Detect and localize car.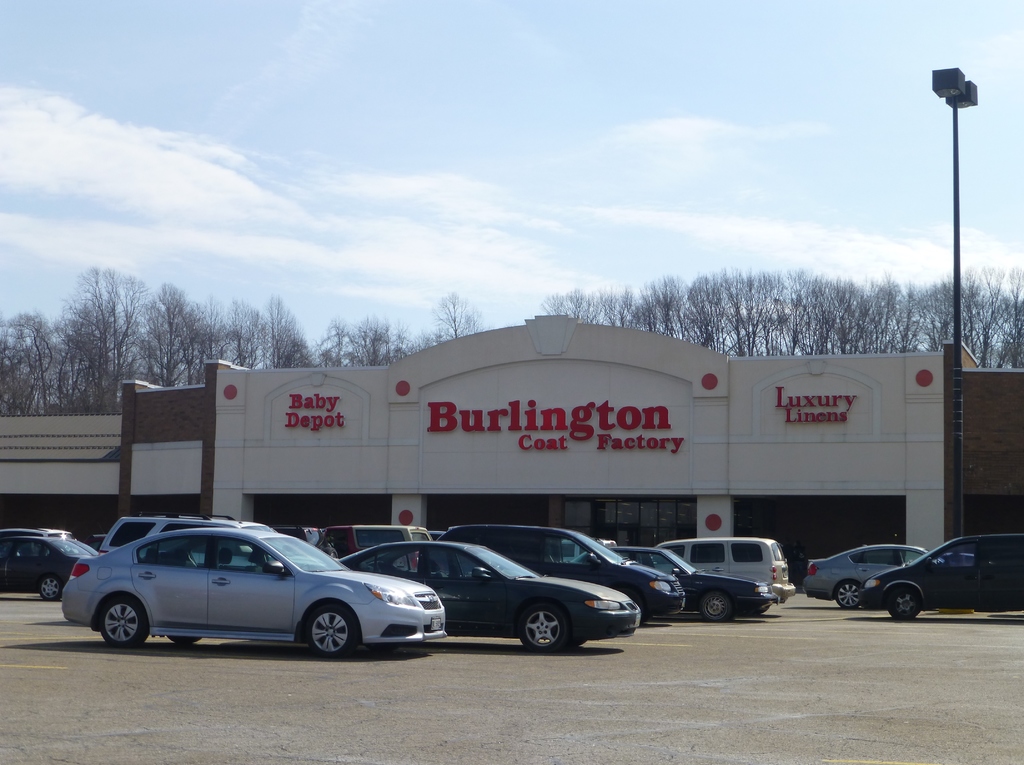
Localized at [0,531,117,600].
